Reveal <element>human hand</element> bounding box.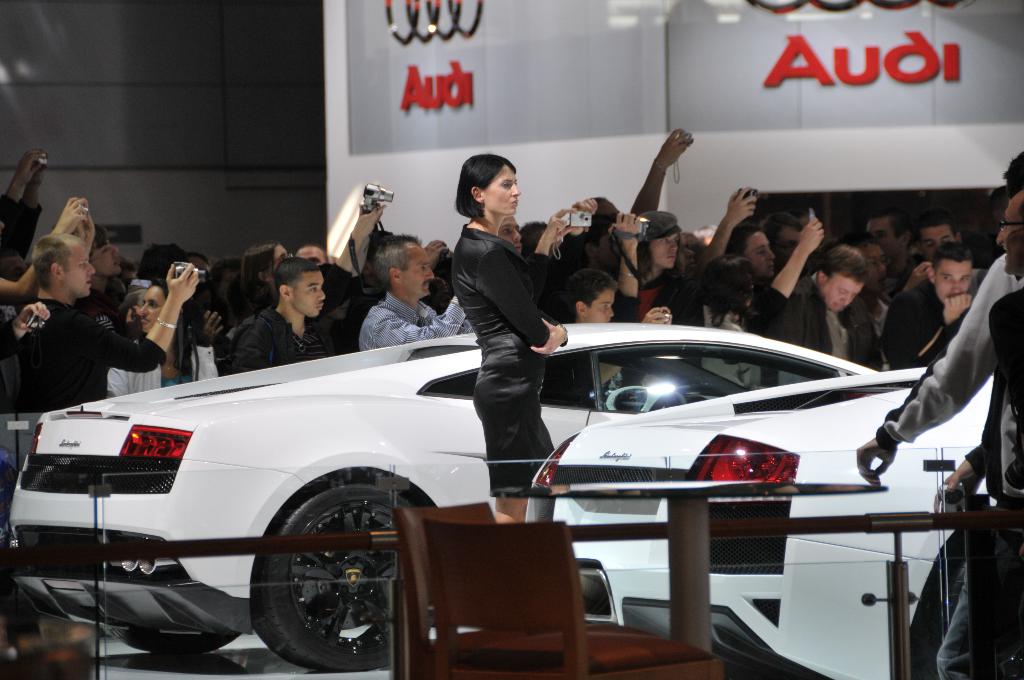
Revealed: box(76, 209, 95, 245).
